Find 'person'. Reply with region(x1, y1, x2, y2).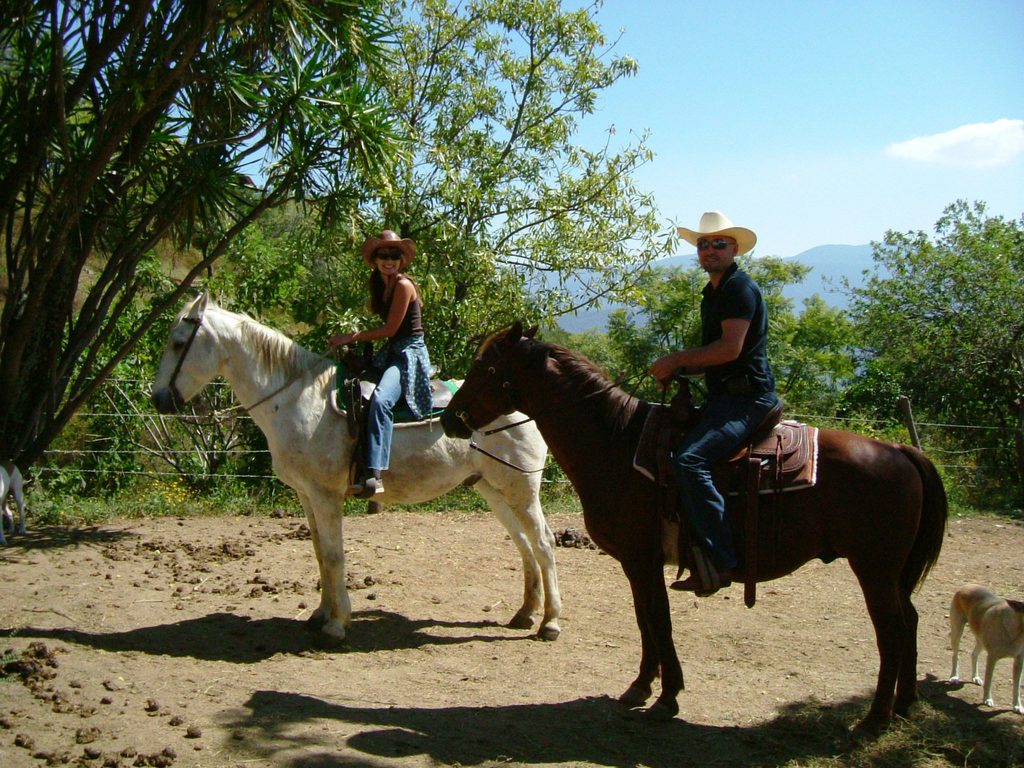
region(331, 229, 438, 514).
